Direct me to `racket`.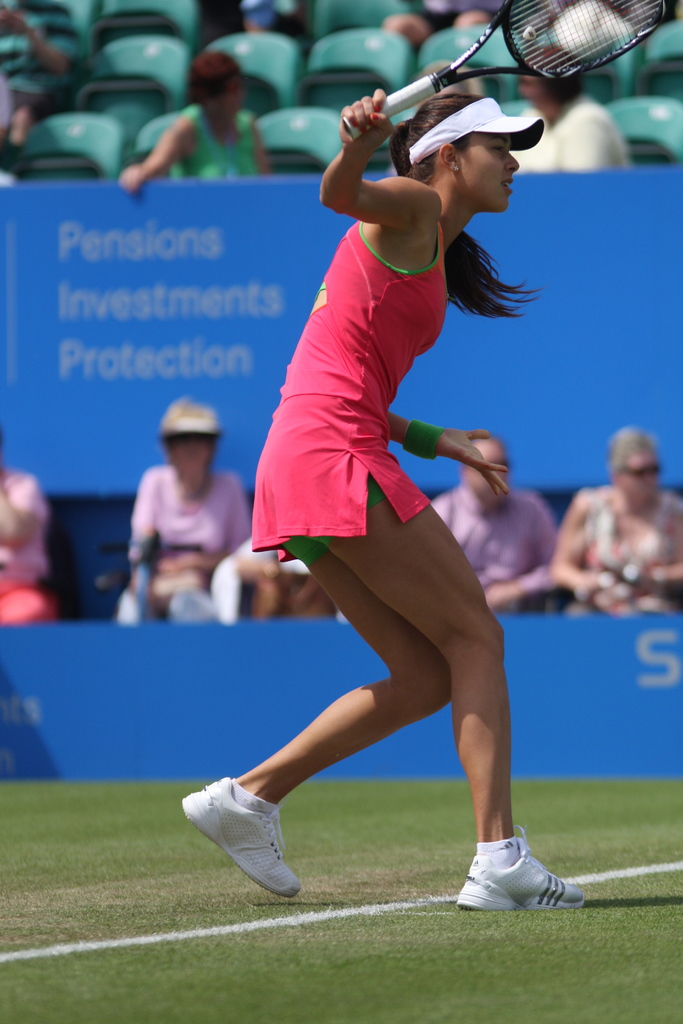
Direction: [339,0,668,139].
